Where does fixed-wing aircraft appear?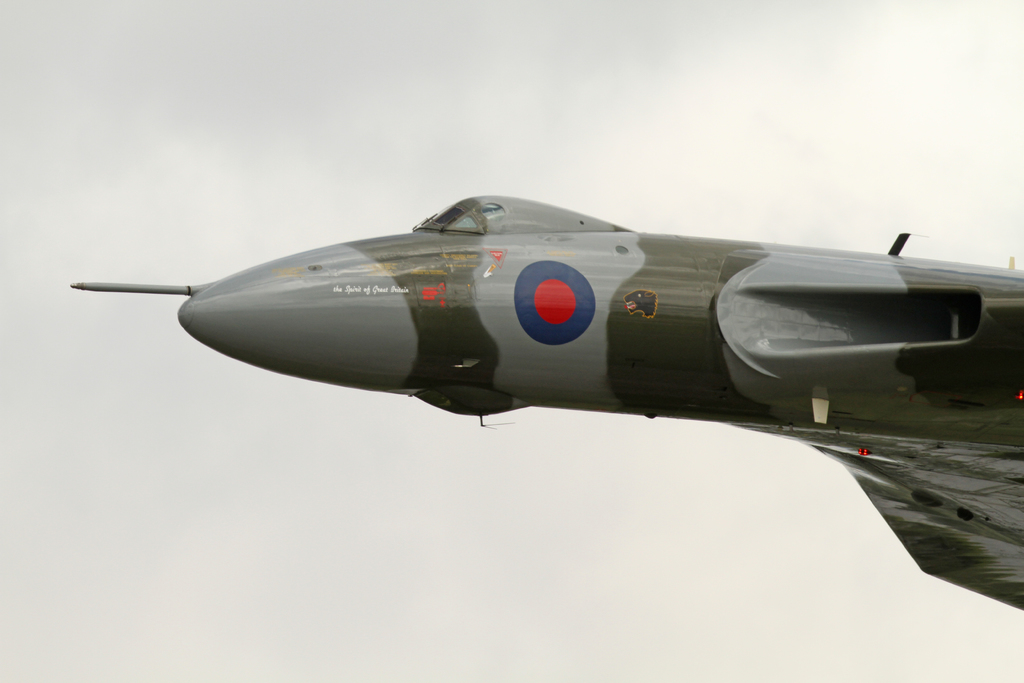
Appears at 60/194/1023/610.
